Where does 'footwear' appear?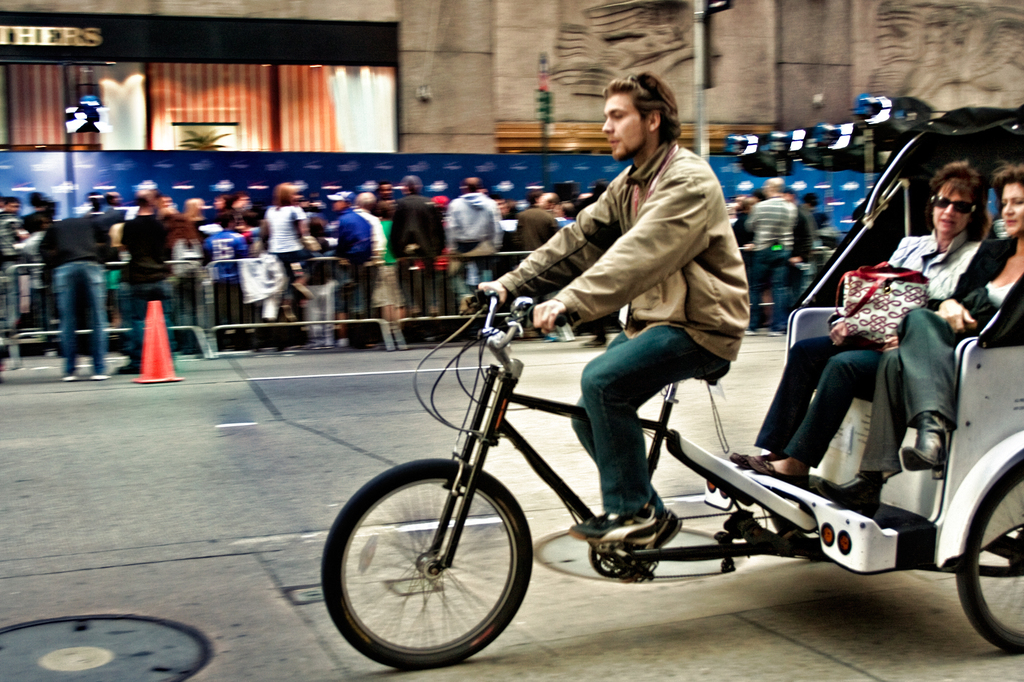
Appears at 63:373:77:383.
